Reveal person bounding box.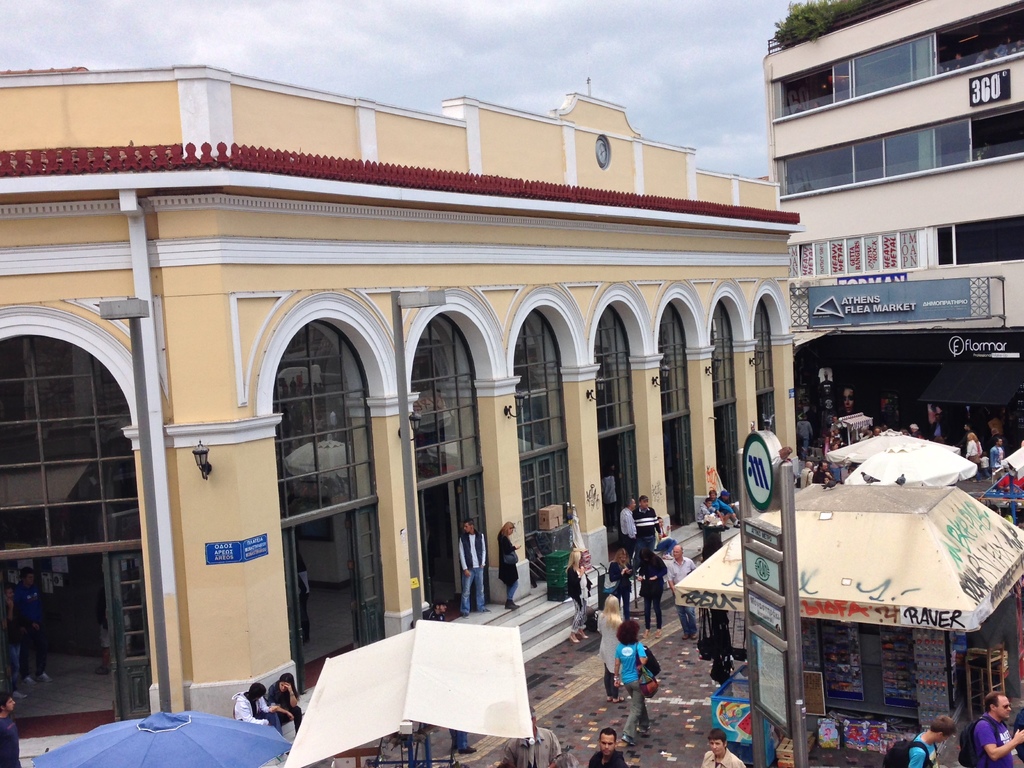
Revealed: 630/550/662/625.
